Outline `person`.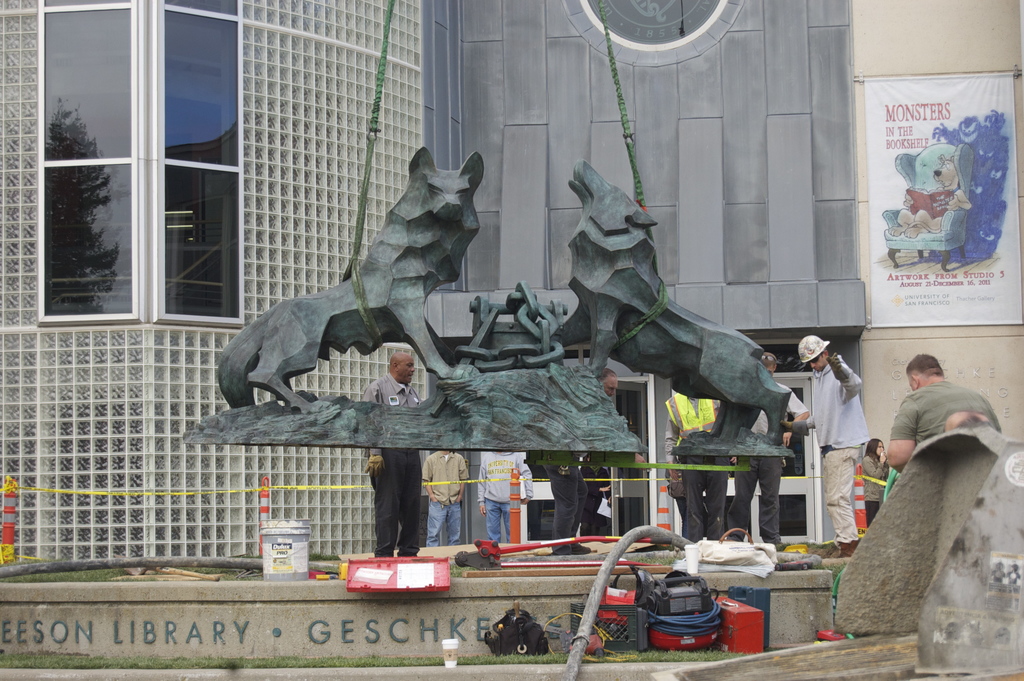
Outline: box(733, 351, 808, 548).
